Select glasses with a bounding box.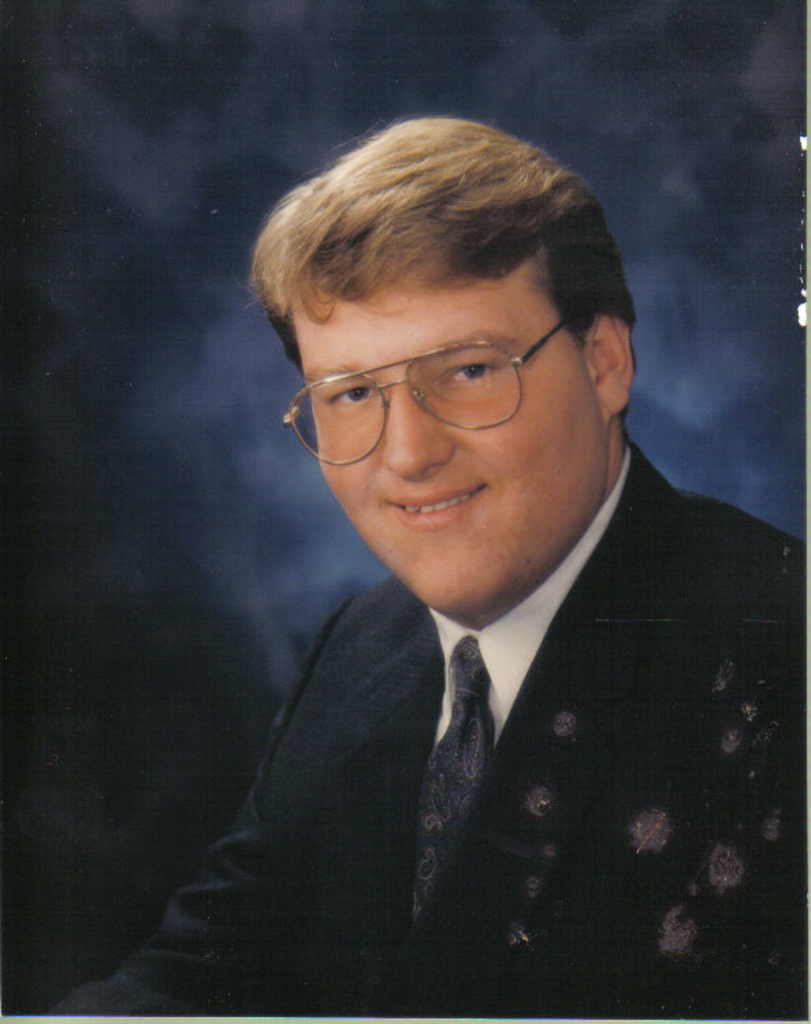
[286, 316, 607, 436].
